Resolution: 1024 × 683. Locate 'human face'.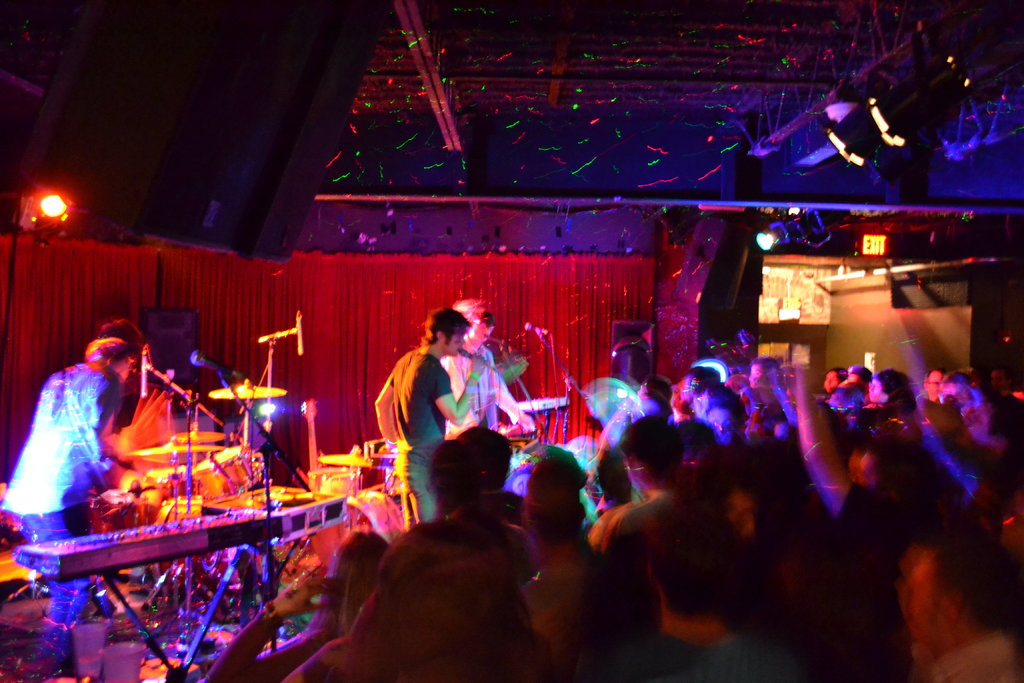
<bbox>709, 407, 737, 446</bbox>.
